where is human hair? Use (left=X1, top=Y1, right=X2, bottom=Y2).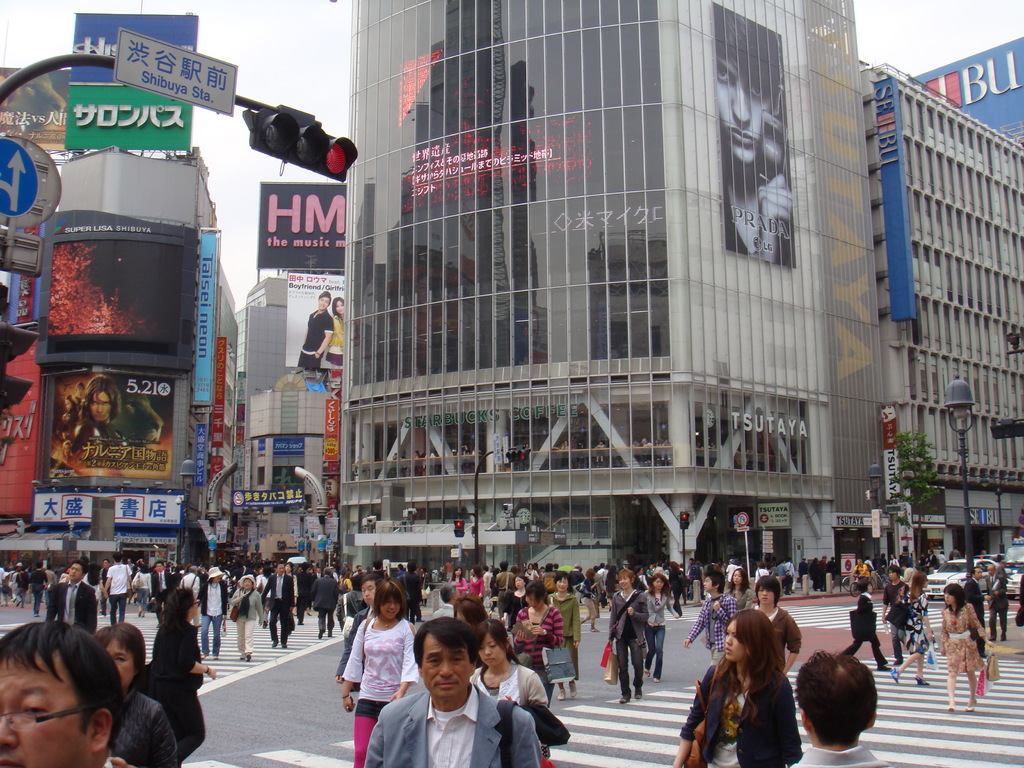
(left=372, top=577, right=407, bottom=620).
